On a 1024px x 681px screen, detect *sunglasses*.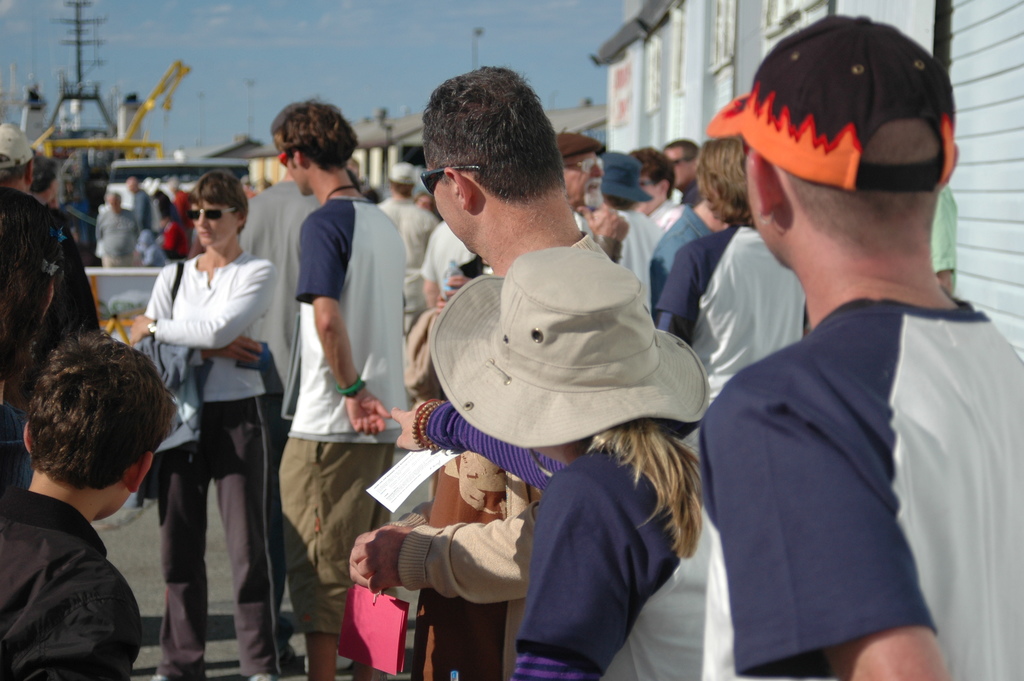
rect(420, 167, 483, 190).
